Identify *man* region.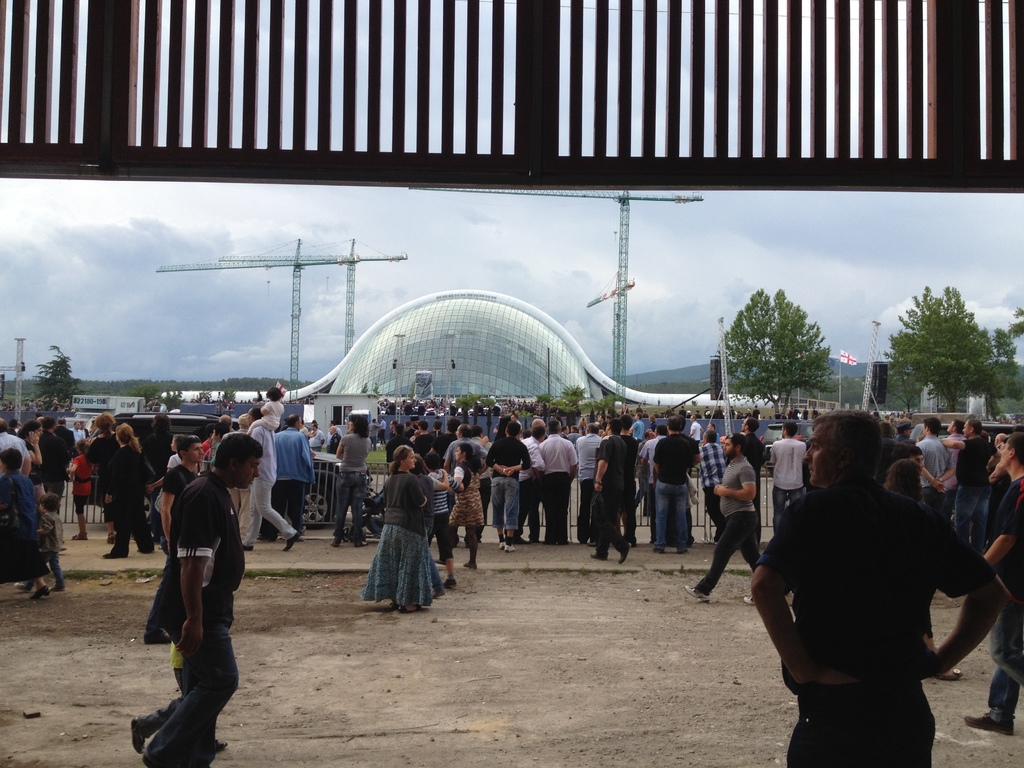
Region: box=[912, 416, 957, 510].
